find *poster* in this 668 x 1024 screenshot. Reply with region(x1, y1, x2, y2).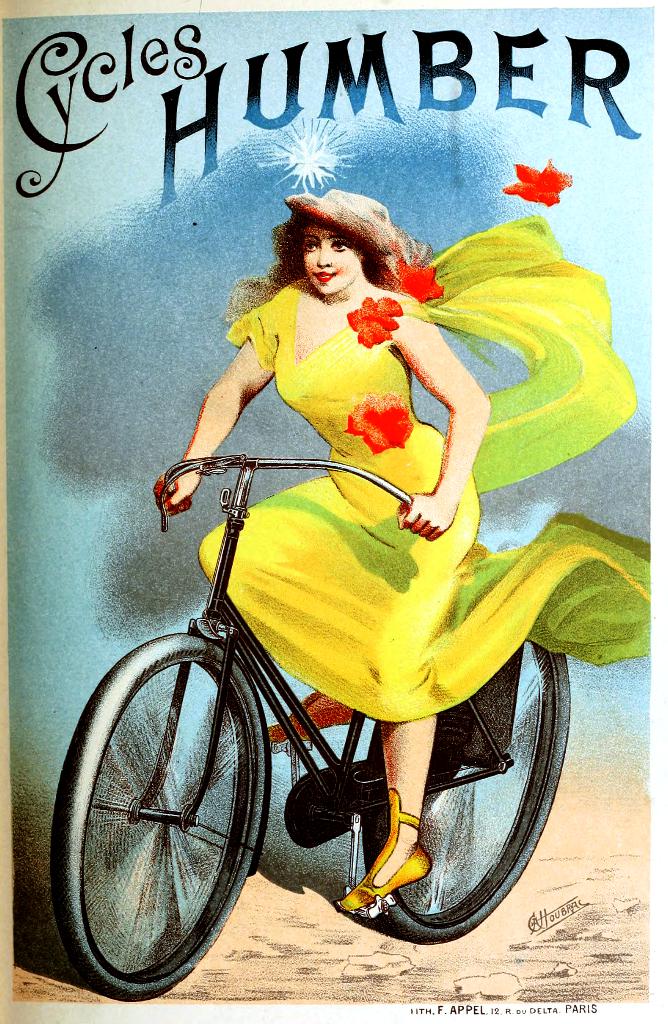
region(0, 0, 667, 1023).
